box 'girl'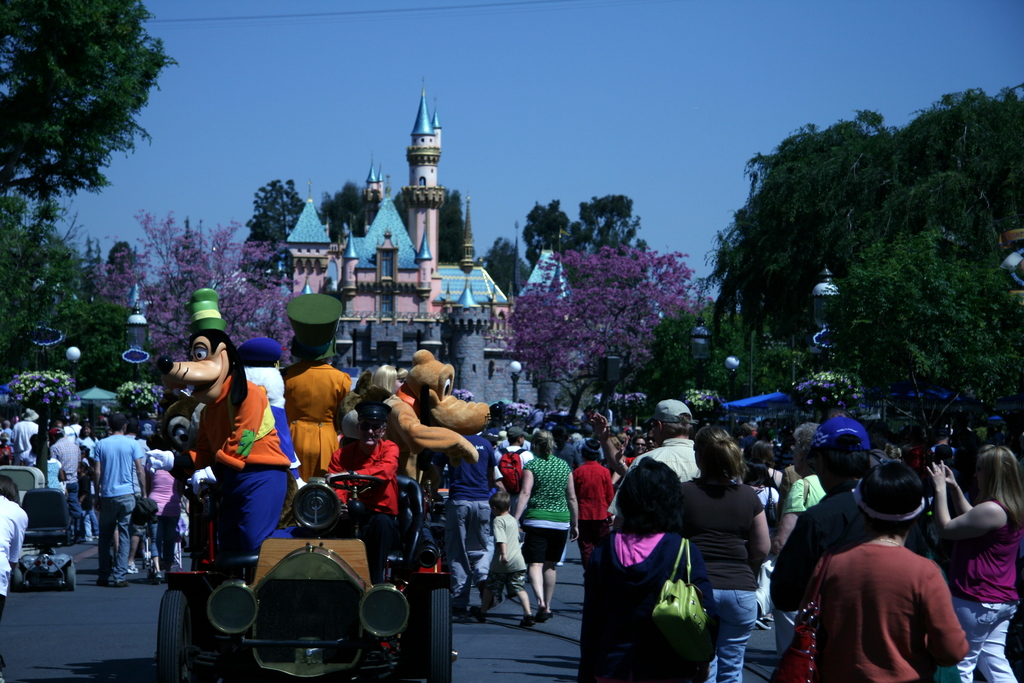
crop(370, 366, 402, 398)
